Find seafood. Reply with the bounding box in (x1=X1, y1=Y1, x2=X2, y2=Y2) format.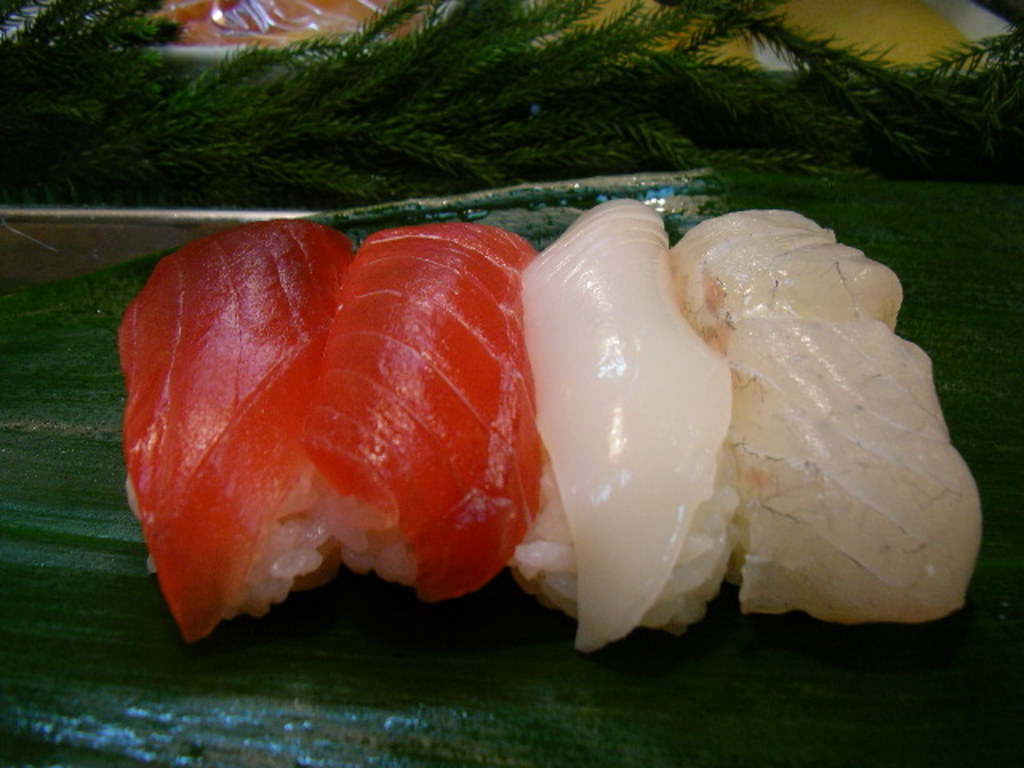
(x1=298, y1=222, x2=544, y2=598).
